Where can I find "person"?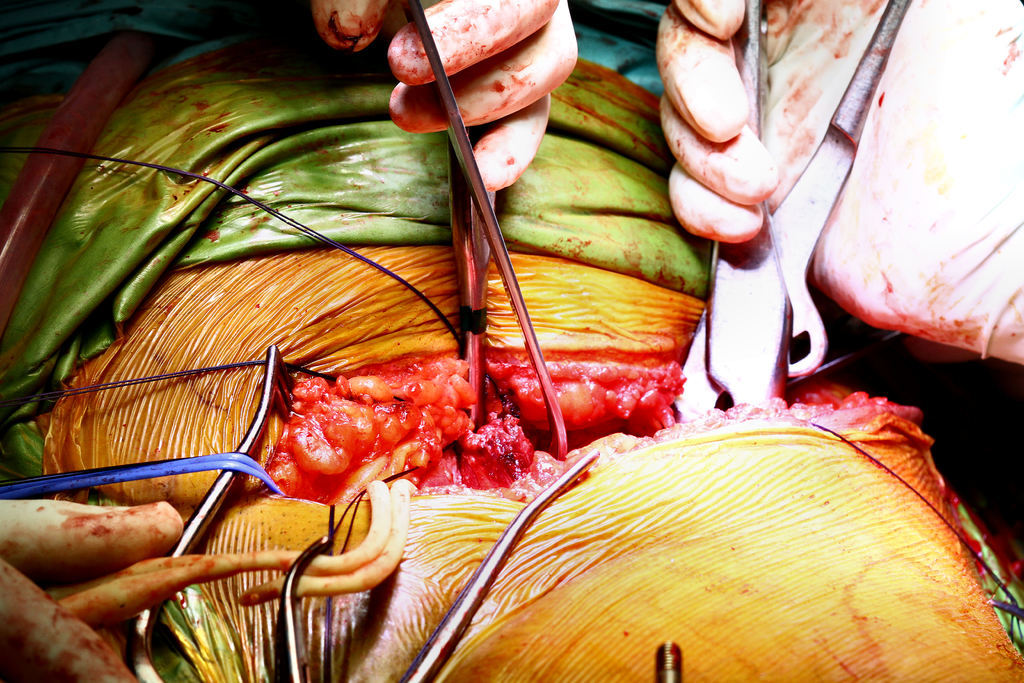
You can find it at detection(8, 0, 580, 680).
